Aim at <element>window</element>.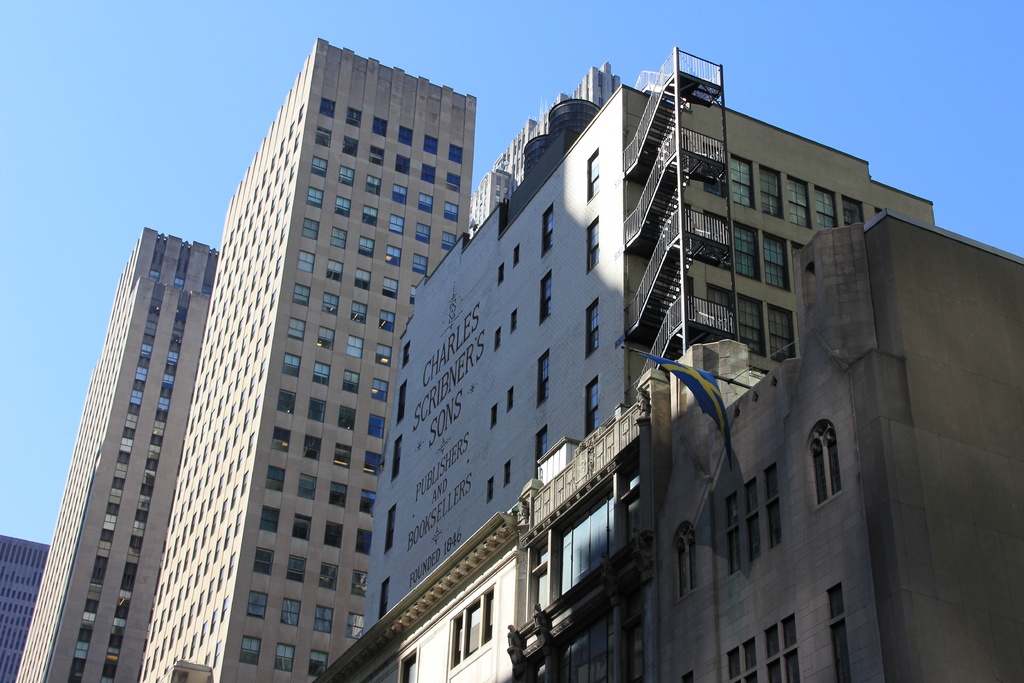
Aimed at {"left": 495, "top": 400, "right": 504, "bottom": 423}.
